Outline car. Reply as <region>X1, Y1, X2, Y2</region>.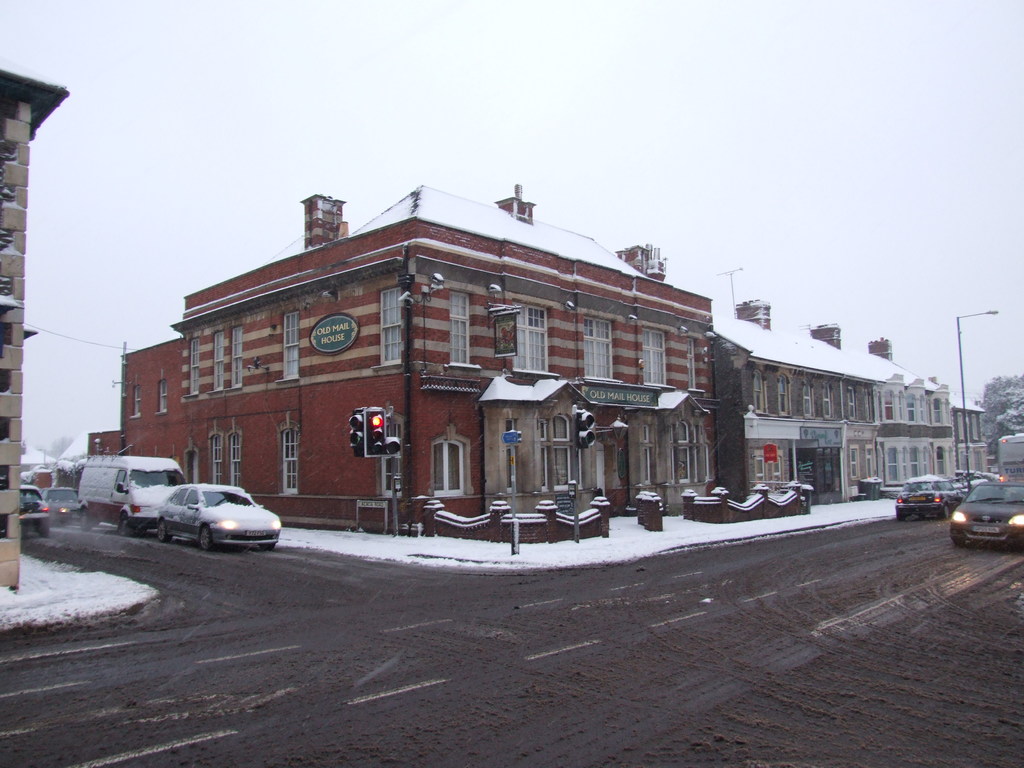
<region>952, 482, 1023, 561</region>.
